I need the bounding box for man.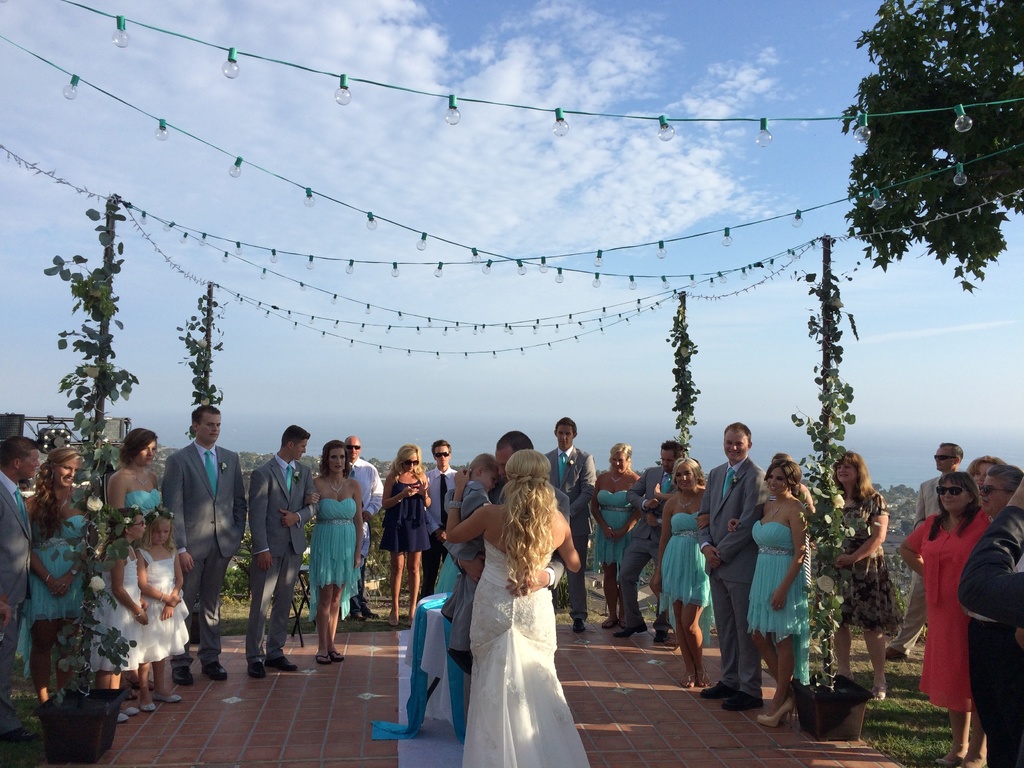
Here it is: region(423, 439, 461, 594).
